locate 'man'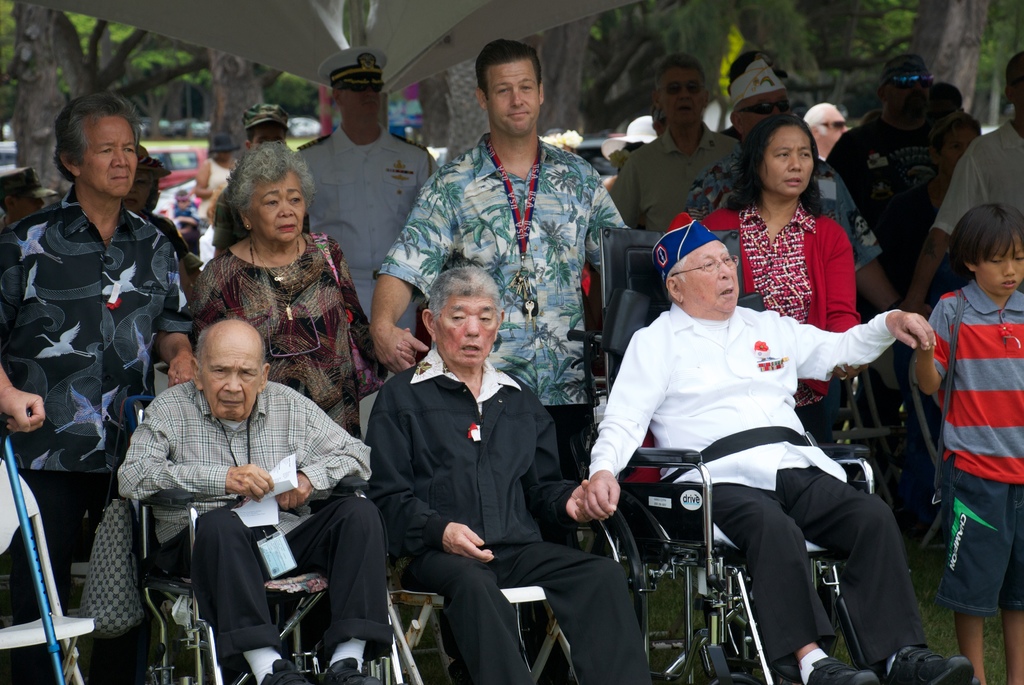
pyautogui.locateOnScreen(785, 97, 844, 163)
